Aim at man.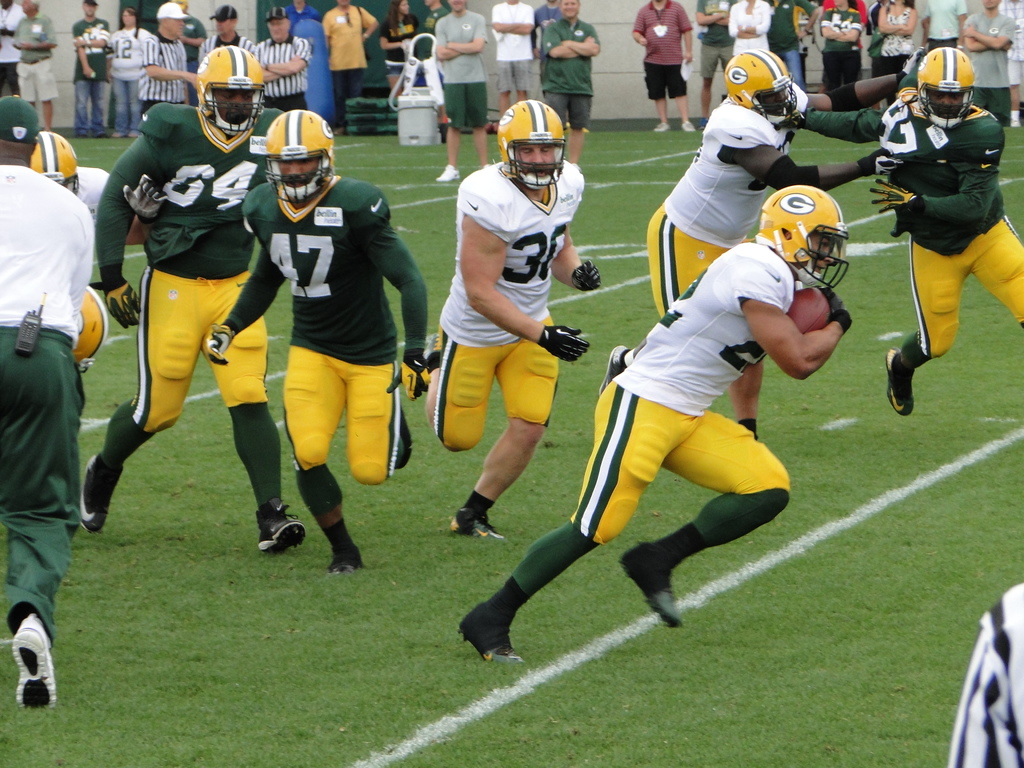
Aimed at 132:0:204:118.
